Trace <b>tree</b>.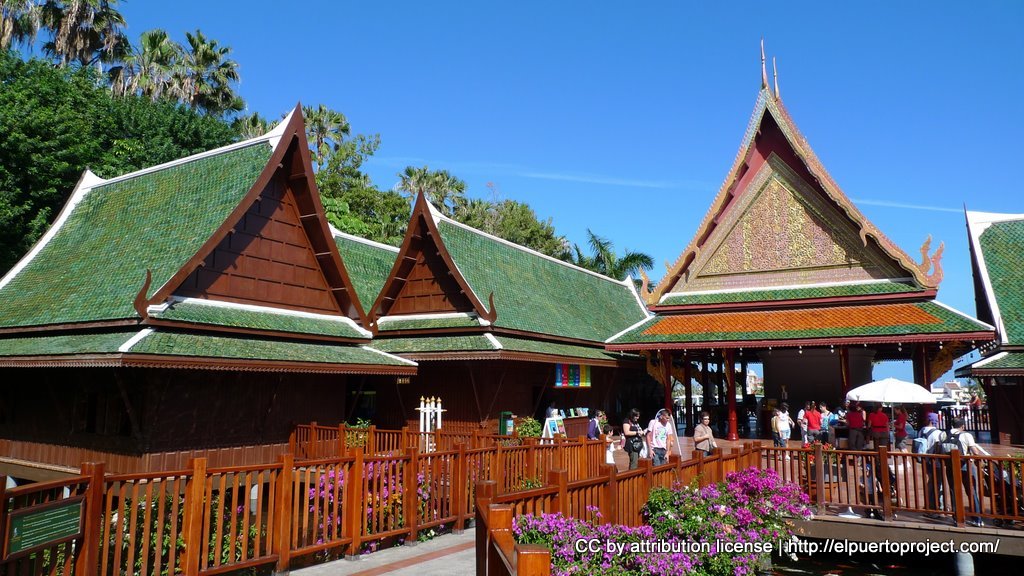
Traced to [left=113, top=24, right=253, bottom=134].
